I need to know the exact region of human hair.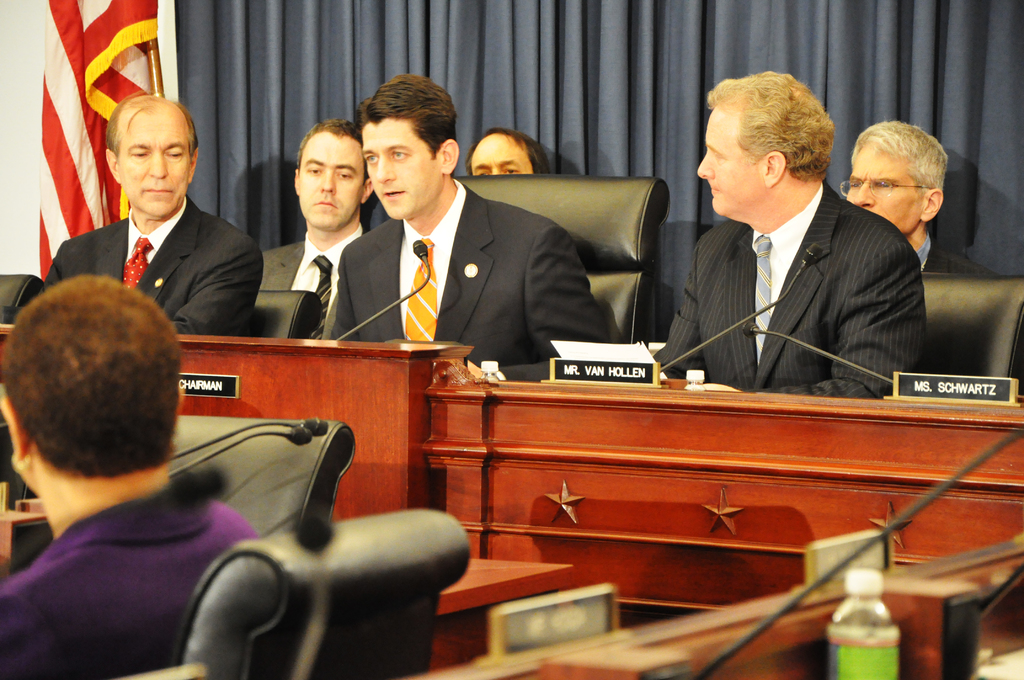
Region: locate(465, 127, 548, 174).
